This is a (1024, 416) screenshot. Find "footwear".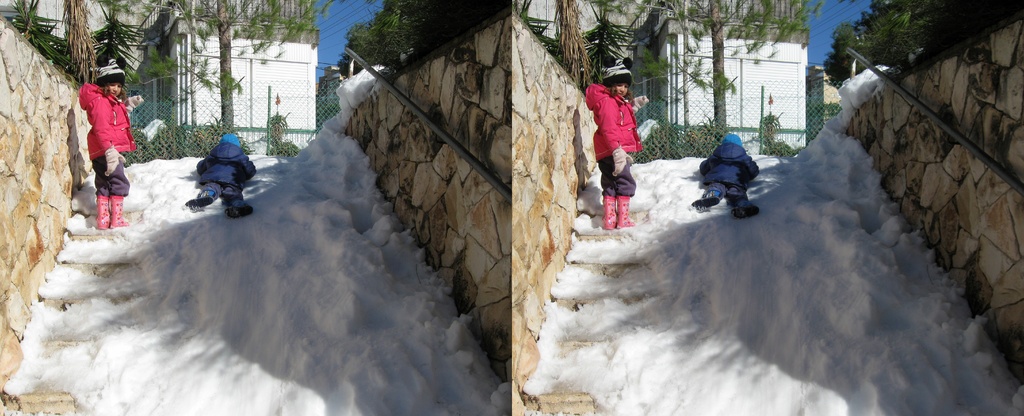
Bounding box: <box>601,196,617,228</box>.
